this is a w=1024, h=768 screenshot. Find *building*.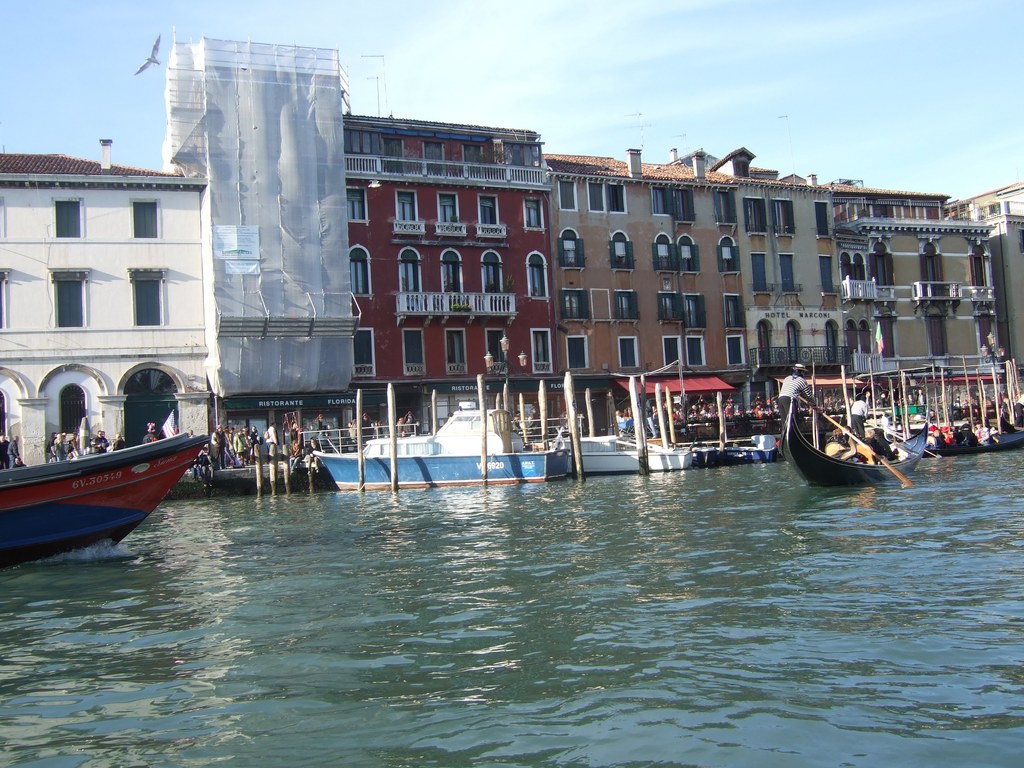
Bounding box: Rect(161, 35, 555, 455).
